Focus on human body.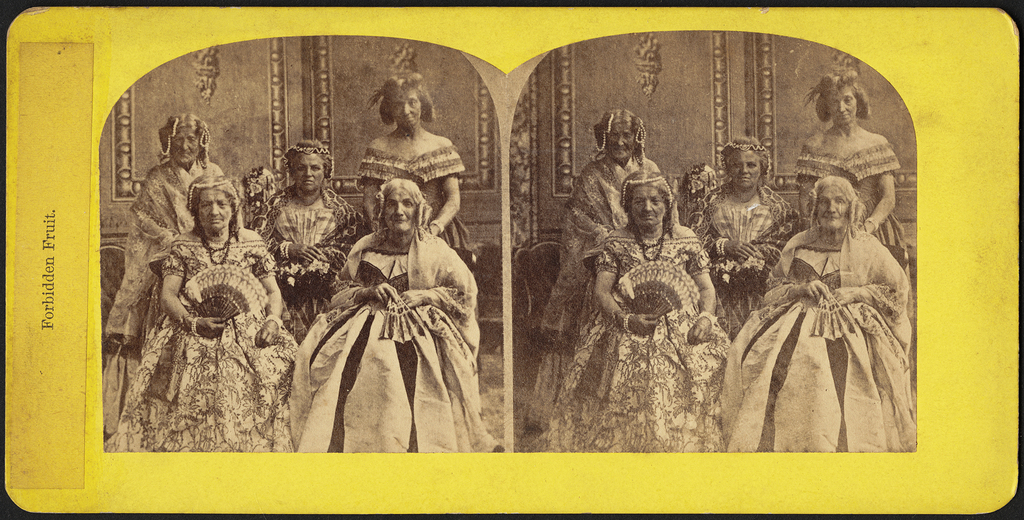
Focused at locate(527, 110, 655, 424).
